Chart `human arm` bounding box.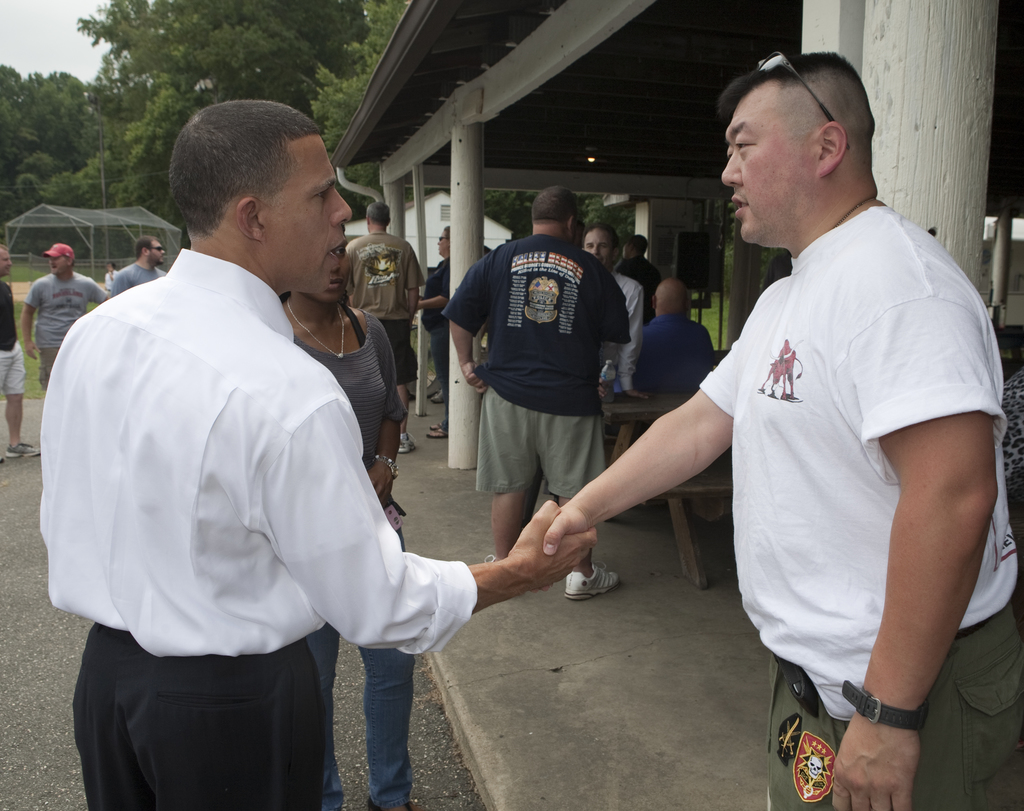
Charted: [x1=418, y1=294, x2=449, y2=315].
